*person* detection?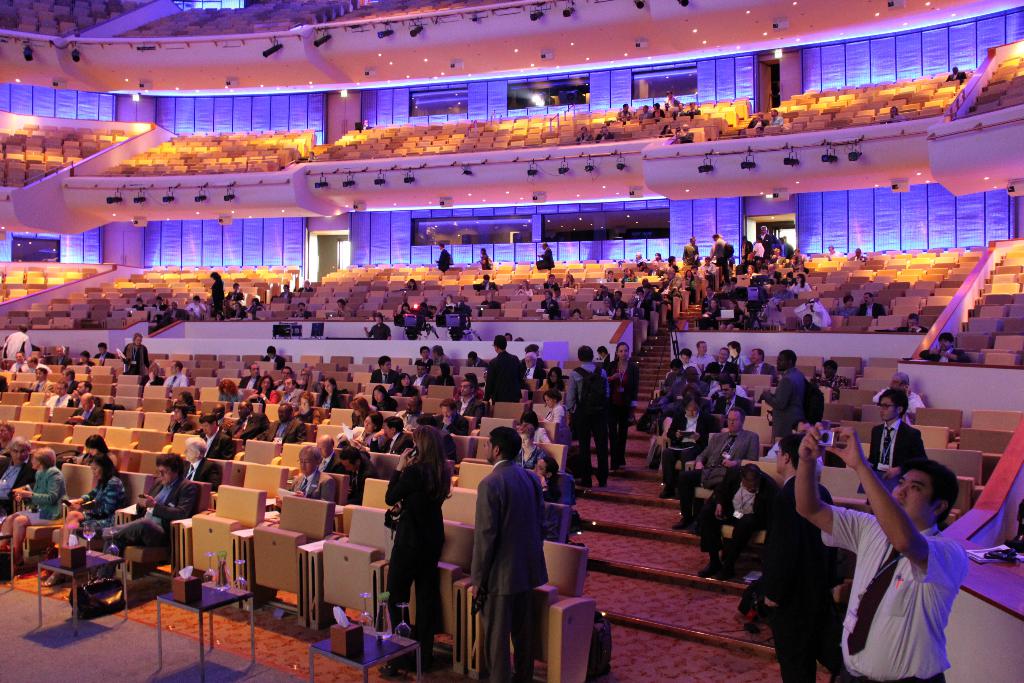
{"left": 595, "top": 125, "right": 613, "bottom": 146}
